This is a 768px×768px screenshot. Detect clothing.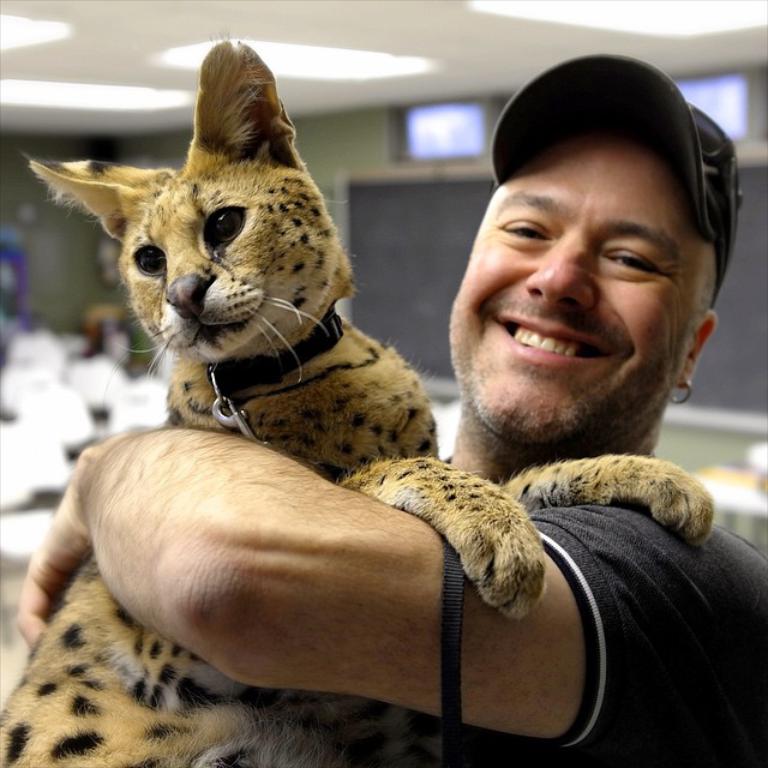
342:493:767:767.
